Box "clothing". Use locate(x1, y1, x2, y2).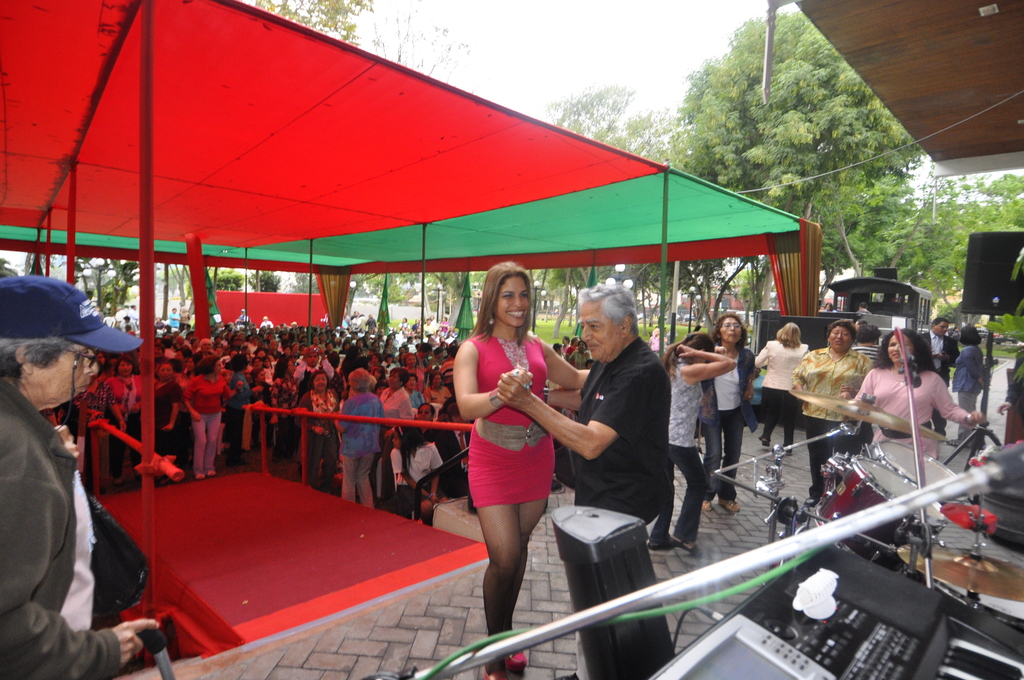
locate(793, 346, 877, 498).
